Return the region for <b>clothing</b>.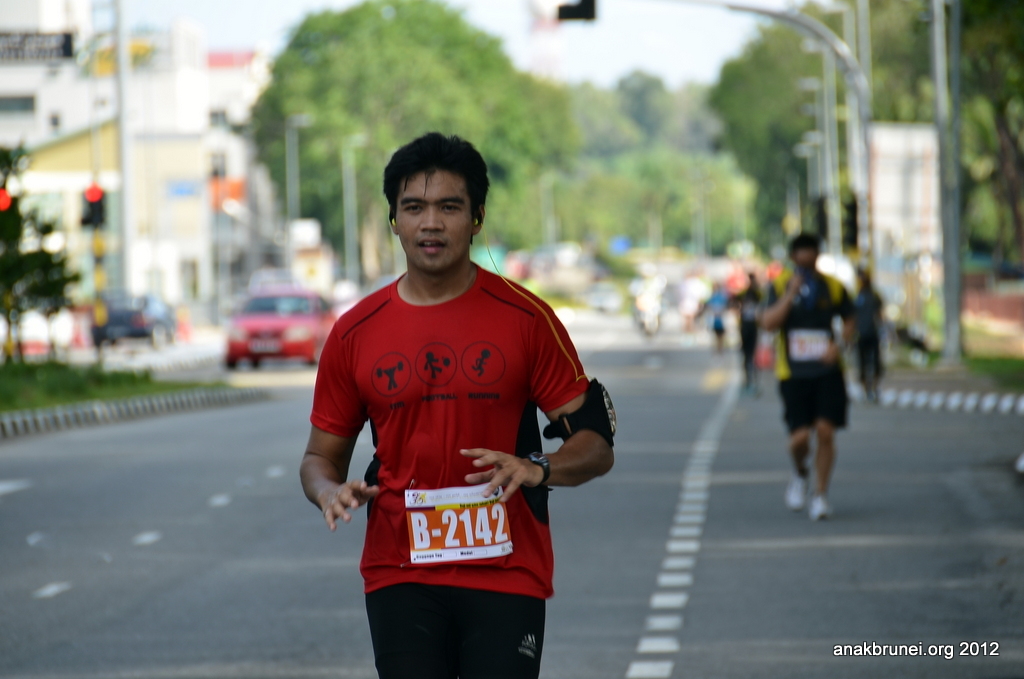
x1=851 y1=280 x2=884 y2=386.
